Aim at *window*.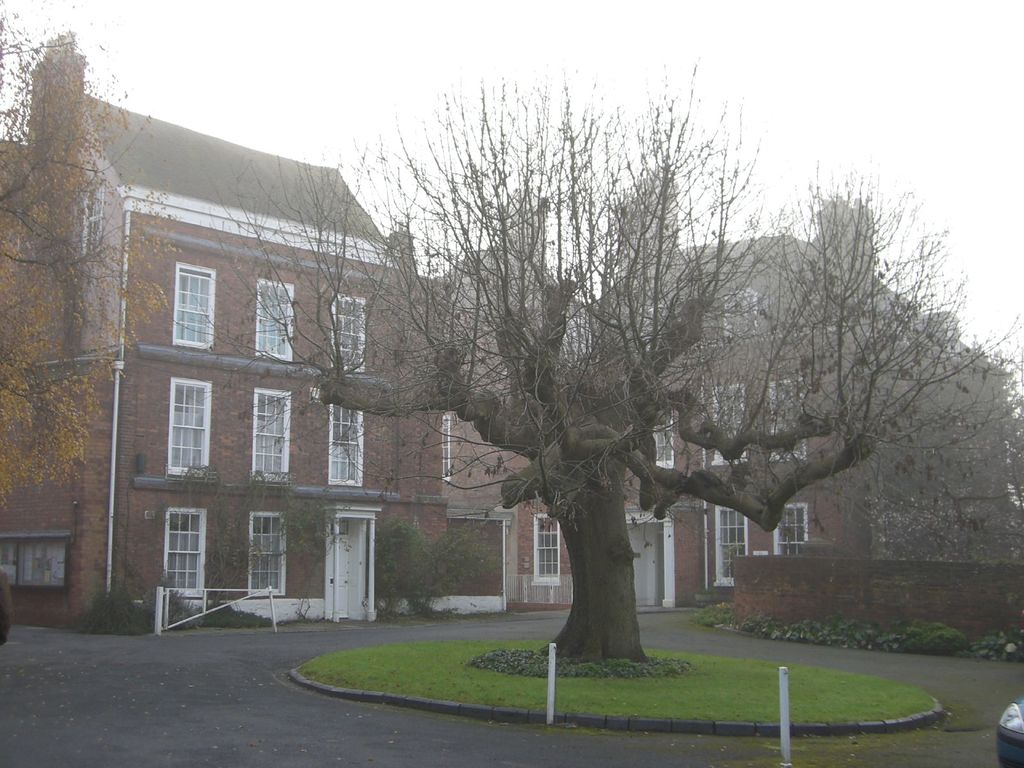
Aimed at 531, 512, 557, 588.
